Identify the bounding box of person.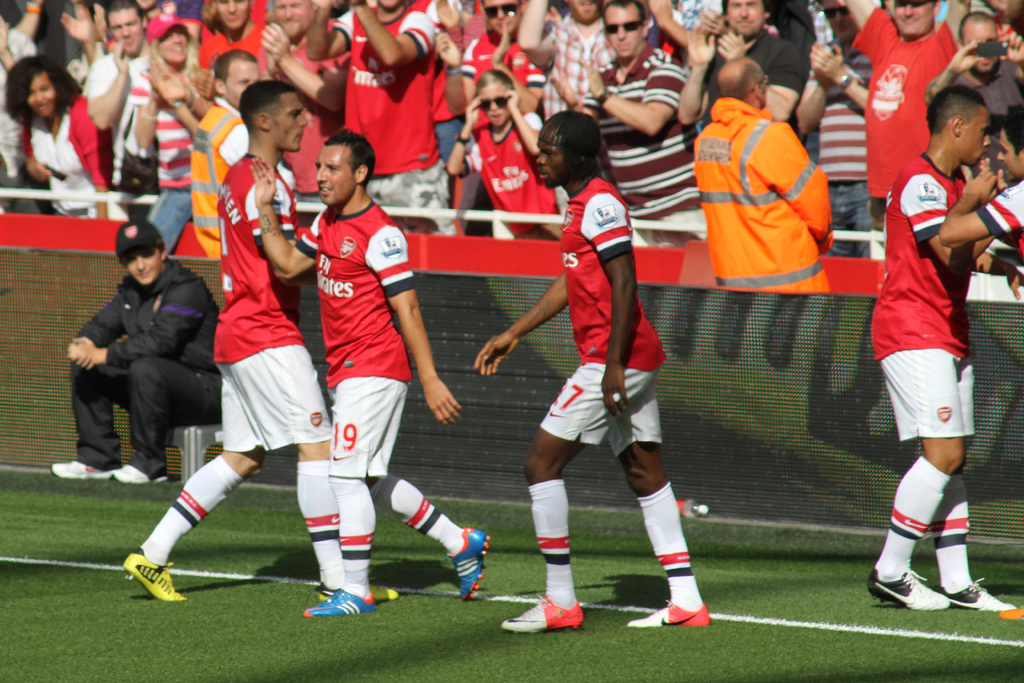
86 0 159 194.
